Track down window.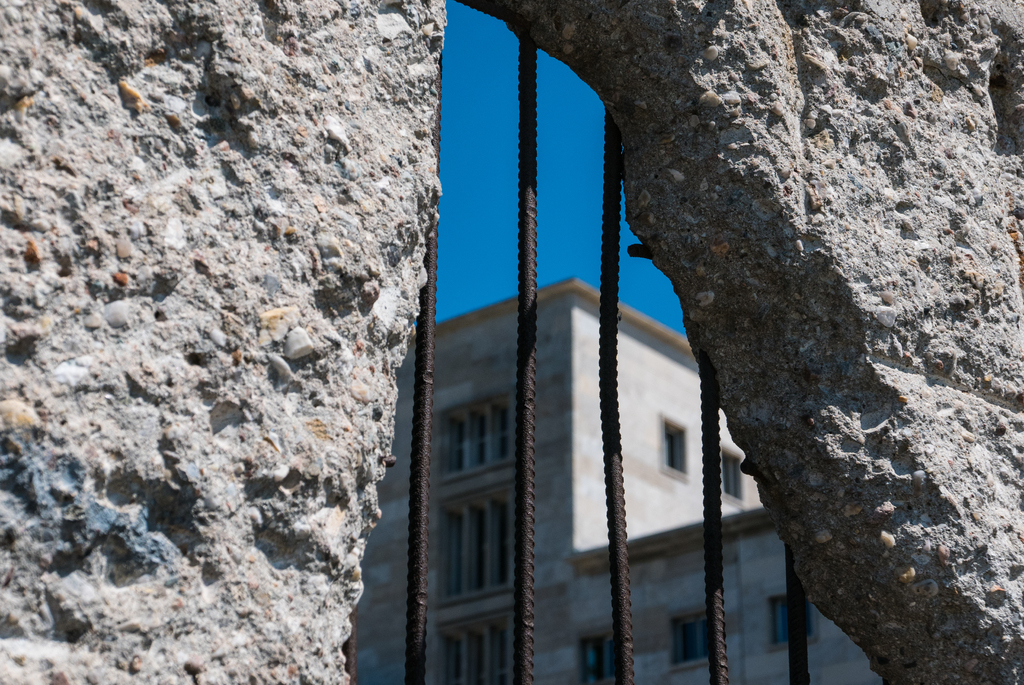
Tracked to x1=672 y1=607 x2=709 y2=672.
